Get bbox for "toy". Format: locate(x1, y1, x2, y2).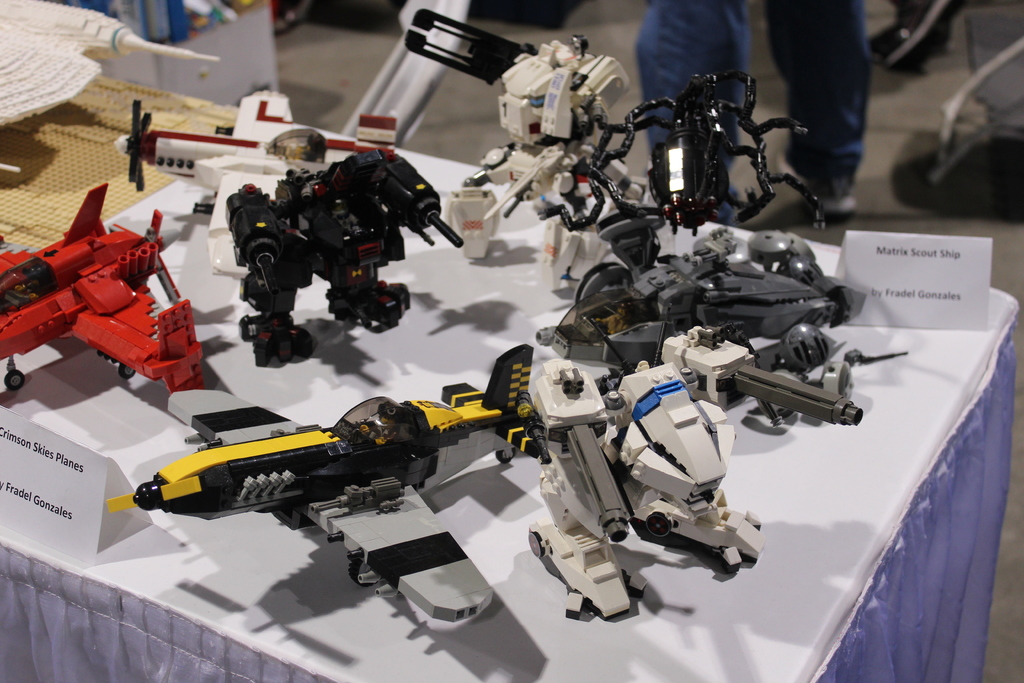
locate(125, 123, 346, 187).
